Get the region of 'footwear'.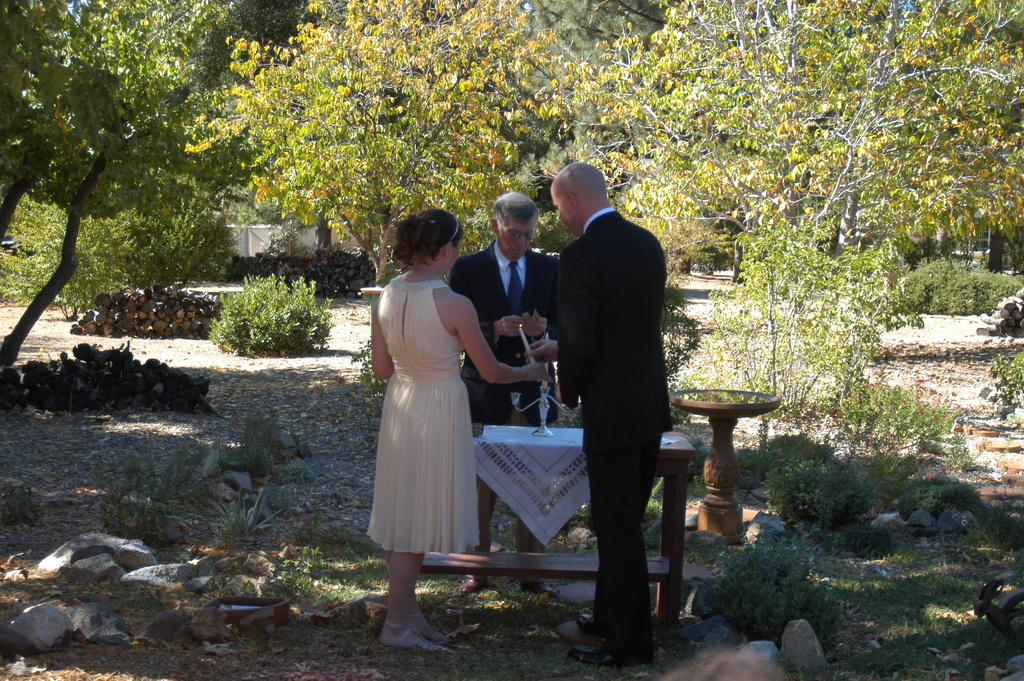
458/579/488/596.
